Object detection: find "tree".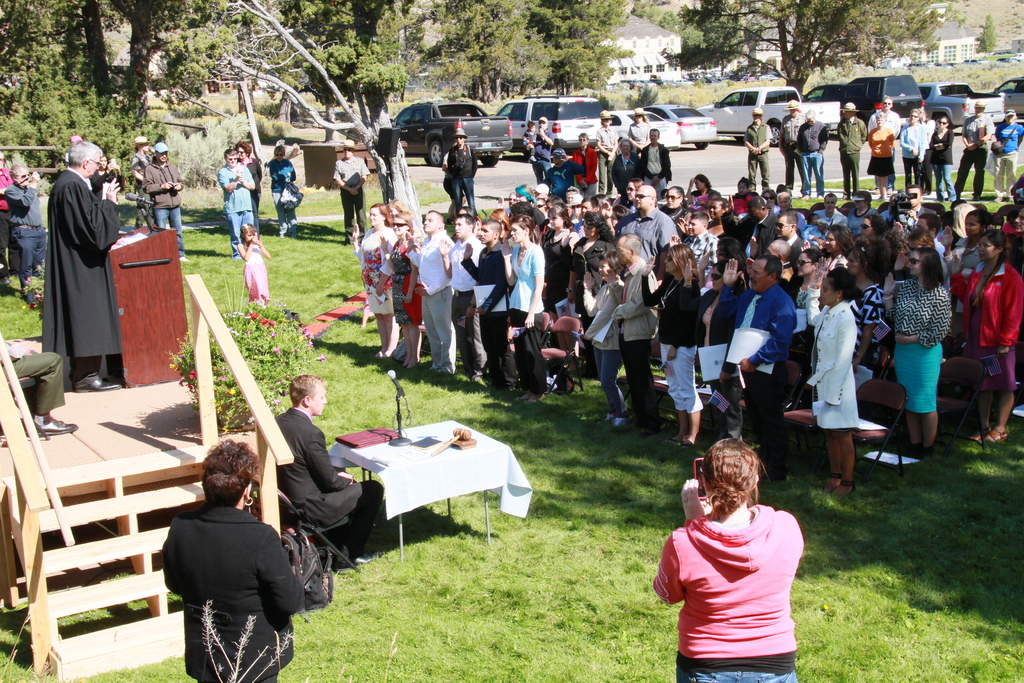
box=[636, 0, 955, 98].
